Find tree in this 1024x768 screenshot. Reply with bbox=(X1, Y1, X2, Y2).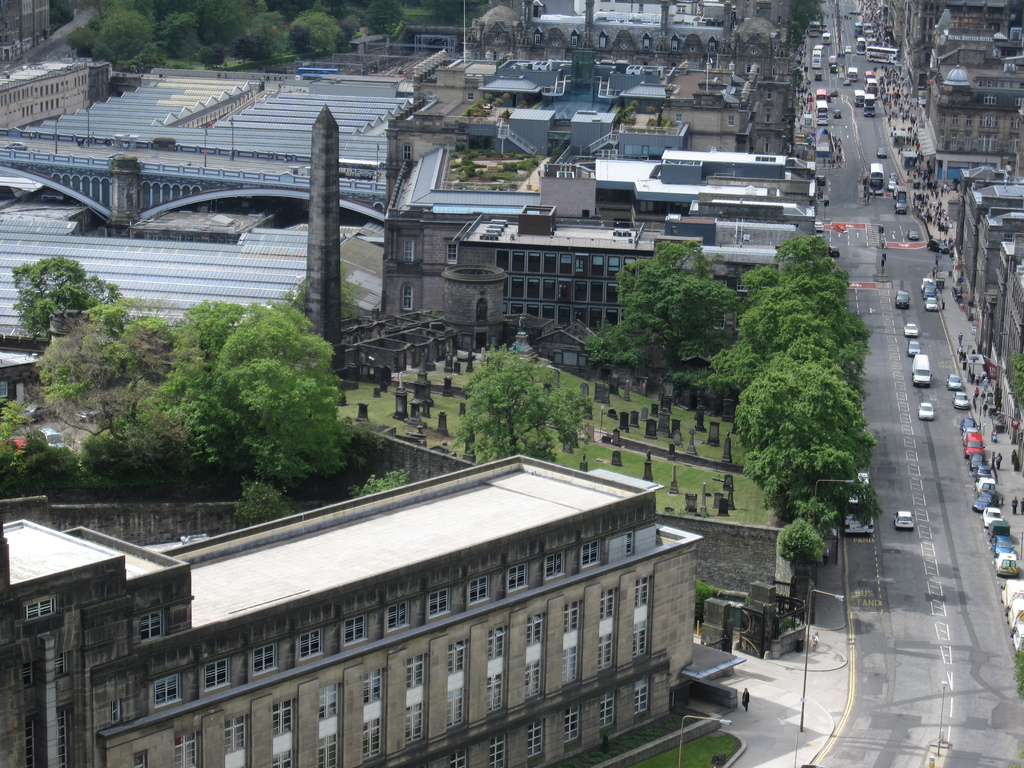
bbox=(788, 0, 826, 41).
